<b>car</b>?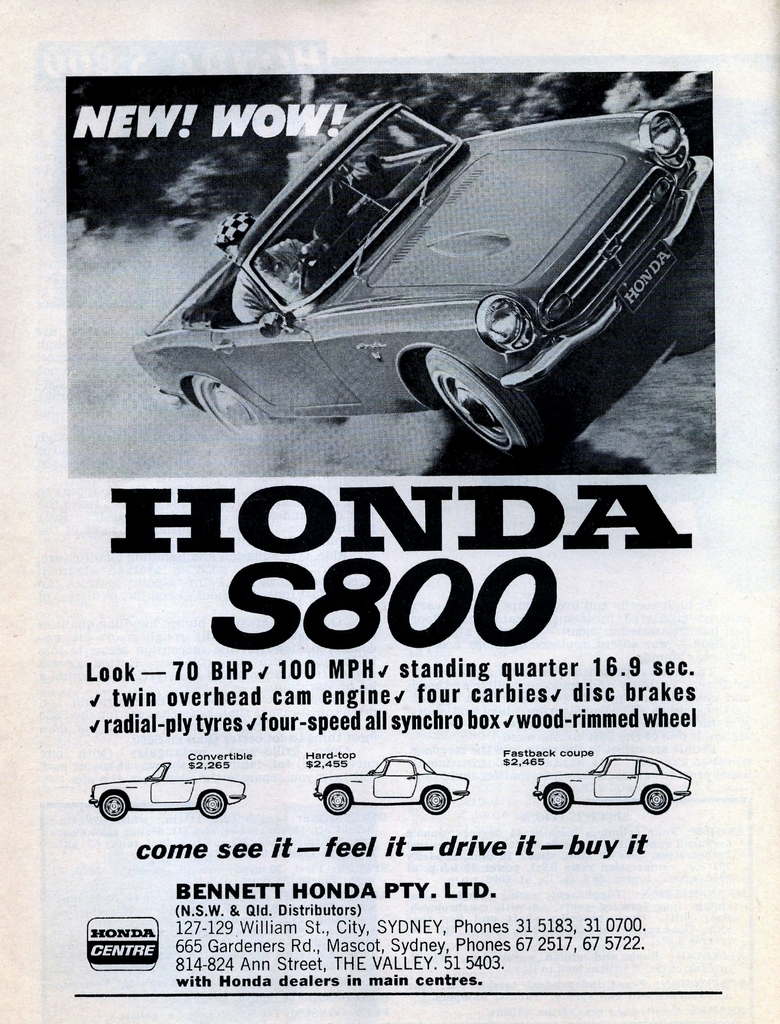
select_region(117, 79, 724, 468)
